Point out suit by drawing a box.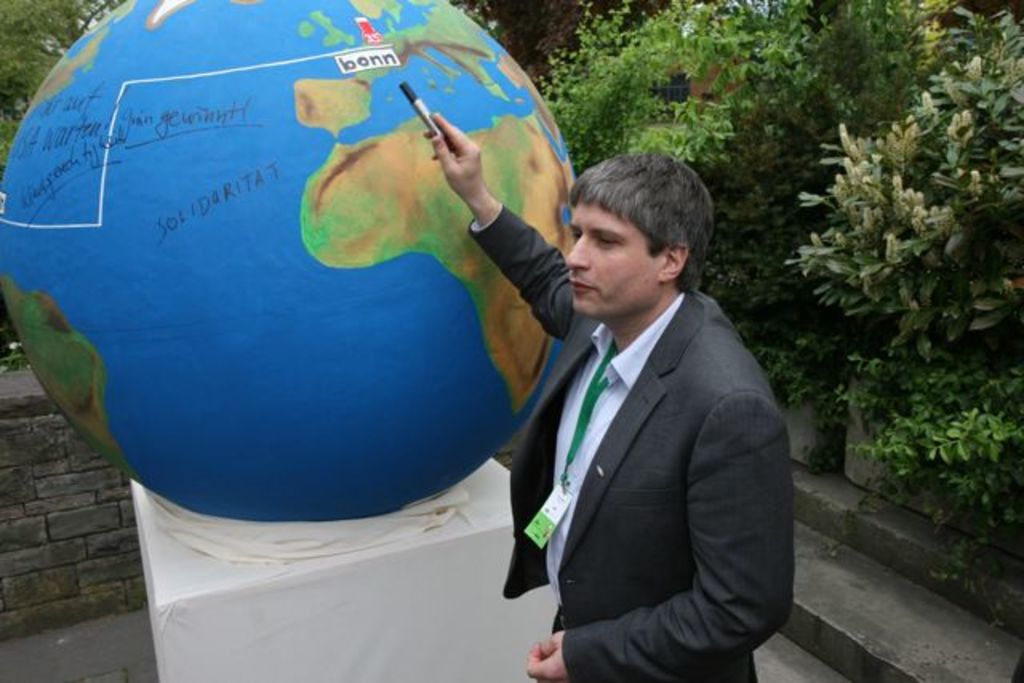
locate(499, 208, 798, 682).
